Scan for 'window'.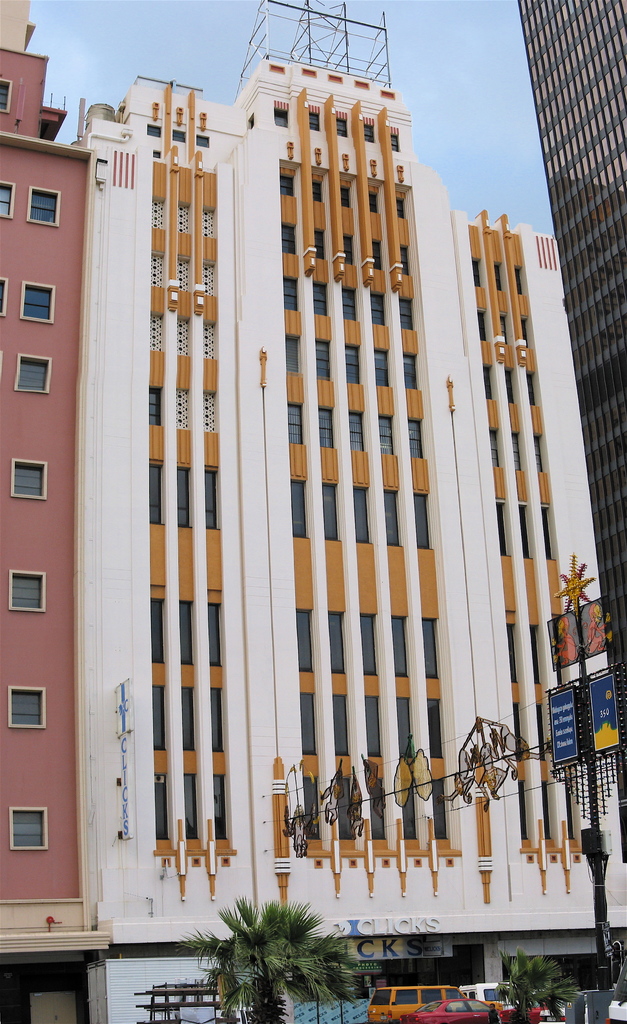
Scan result: x1=323 y1=486 x2=339 y2=540.
